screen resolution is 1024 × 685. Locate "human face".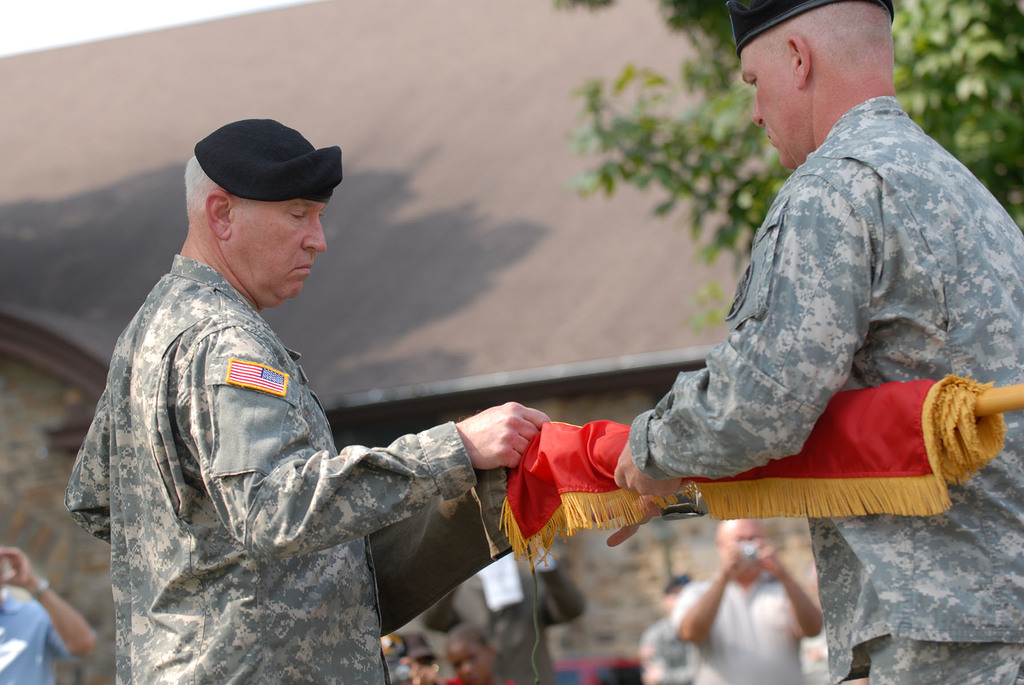
region(449, 641, 501, 684).
